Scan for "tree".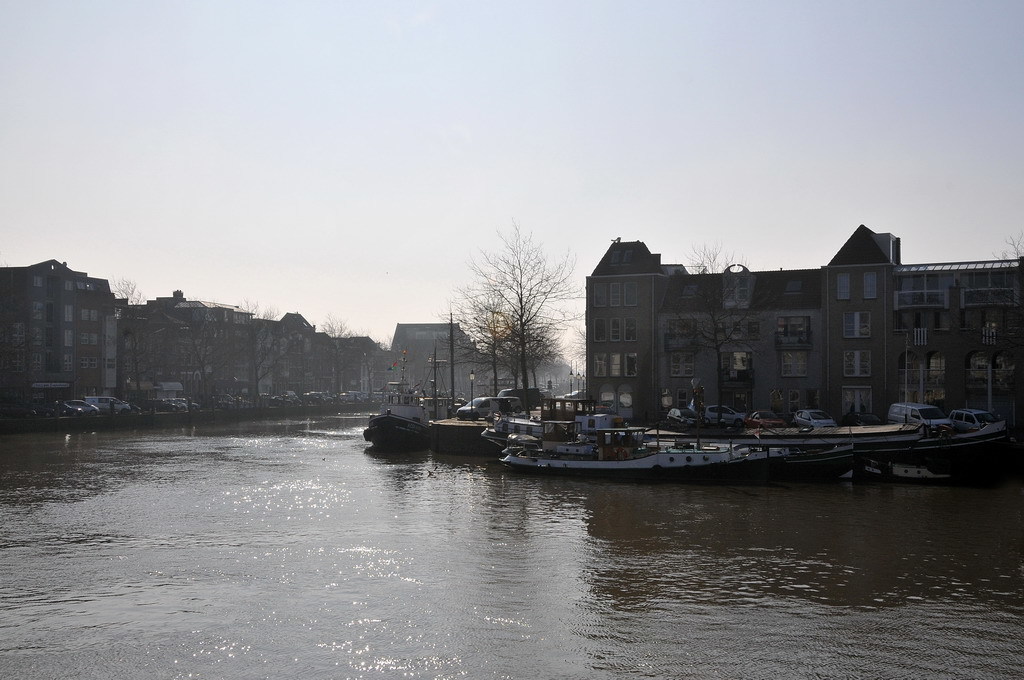
Scan result: <region>454, 214, 591, 406</region>.
